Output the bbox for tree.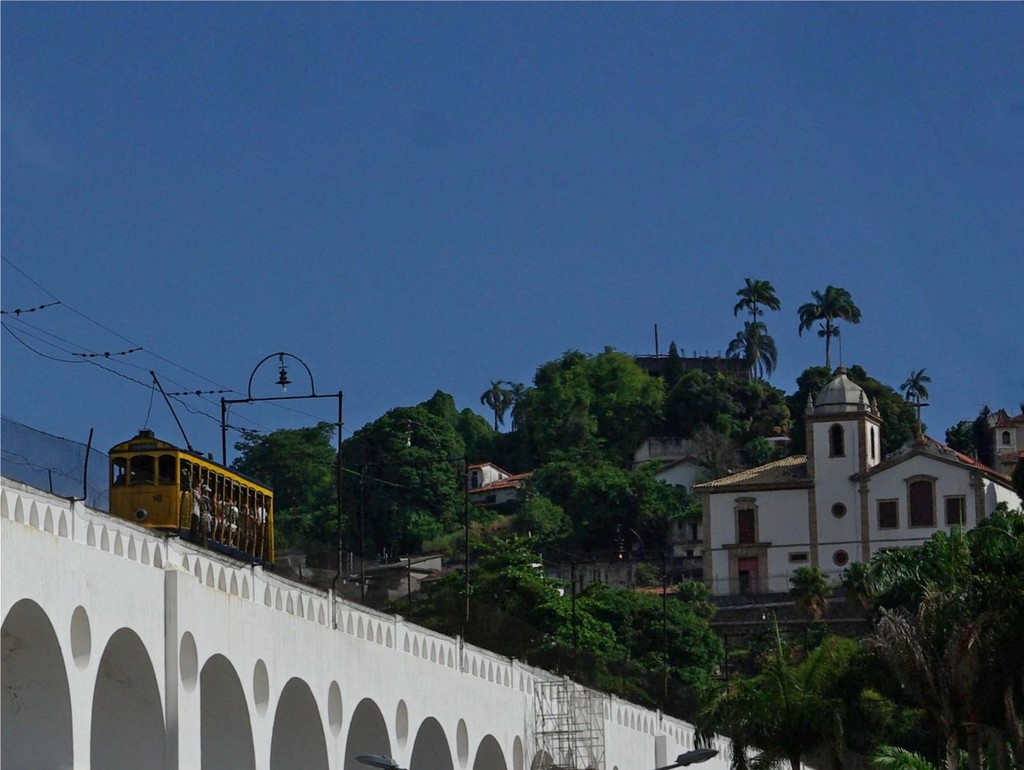
region(510, 343, 657, 476).
